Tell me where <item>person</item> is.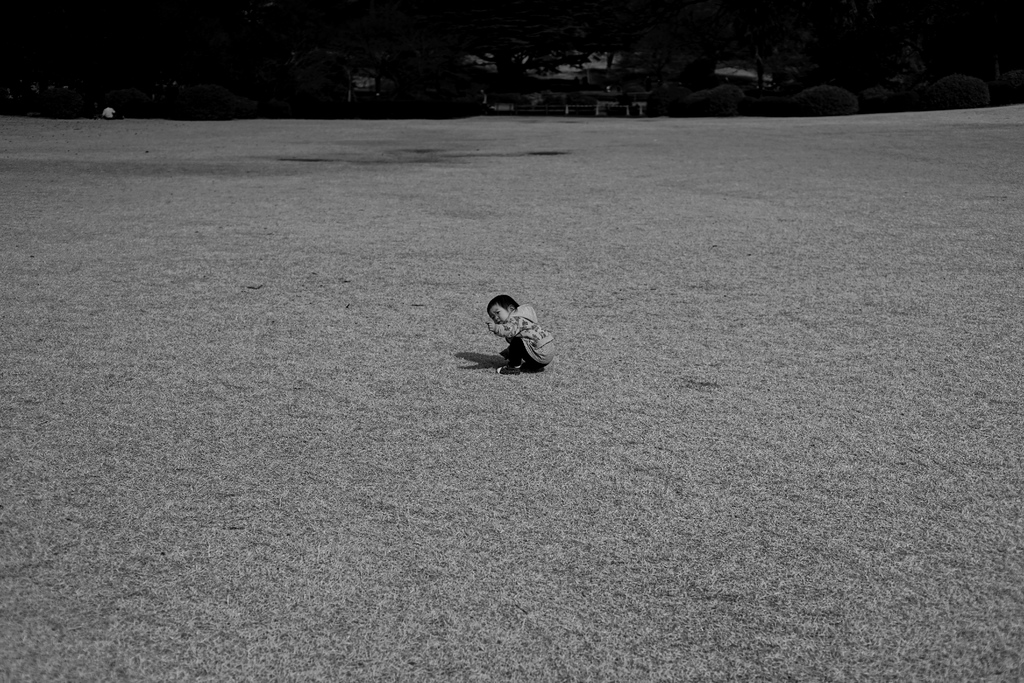
<item>person</item> is at rect(476, 278, 552, 373).
